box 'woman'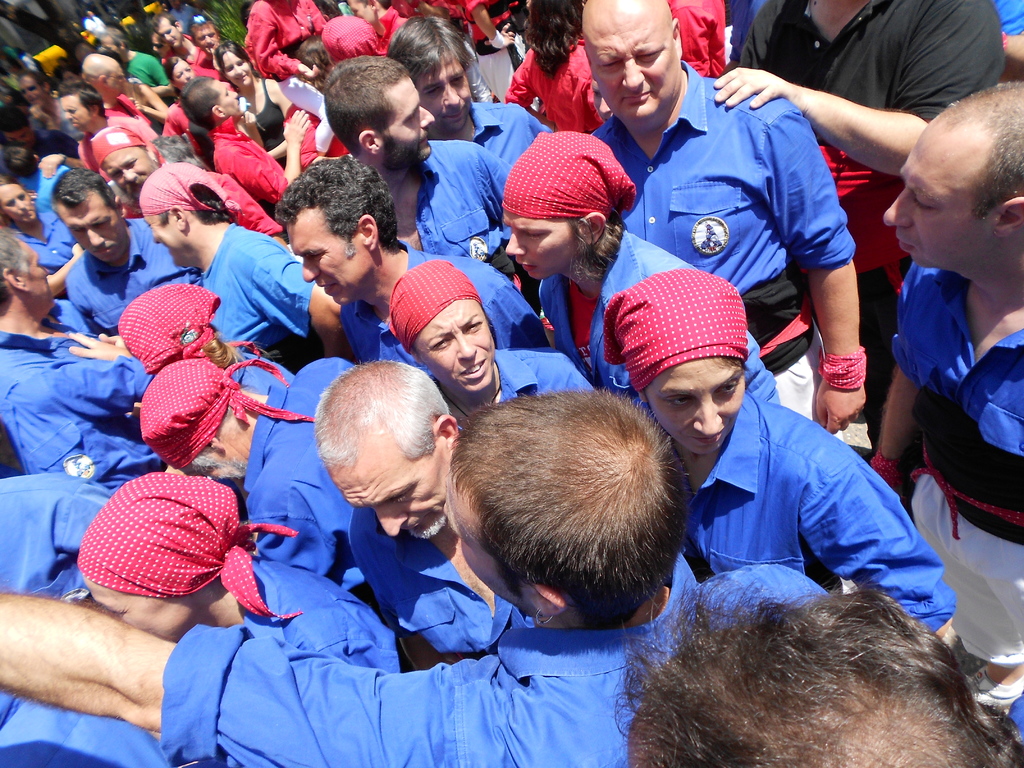
Rect(557, 264, 967, 600)
